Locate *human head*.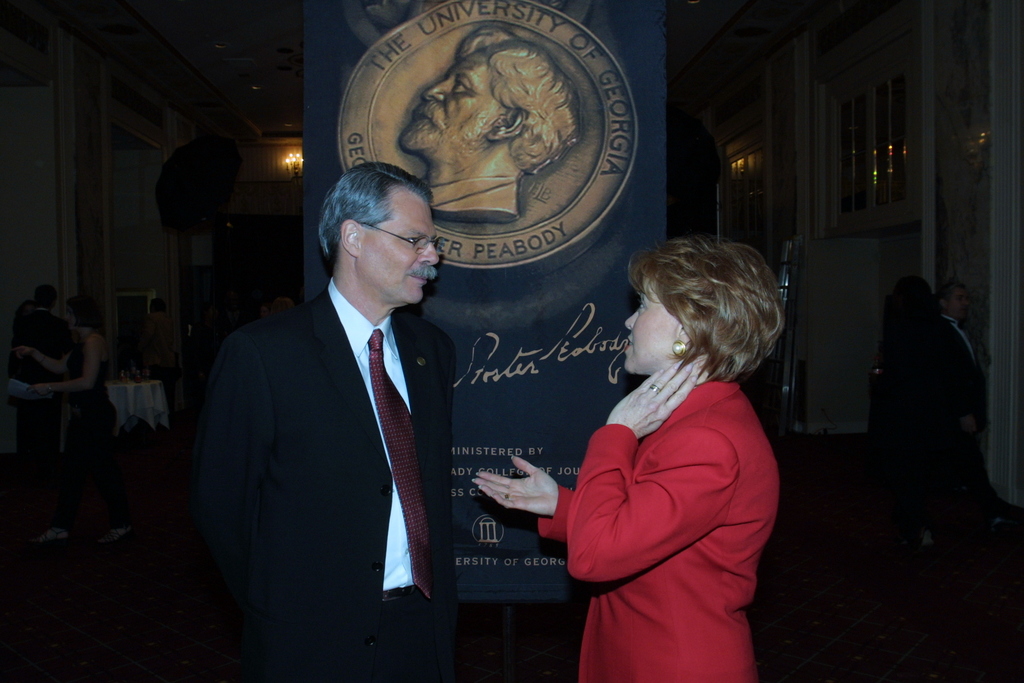
Bounding box: [left=394, top=33, right=535, bottom=174].
